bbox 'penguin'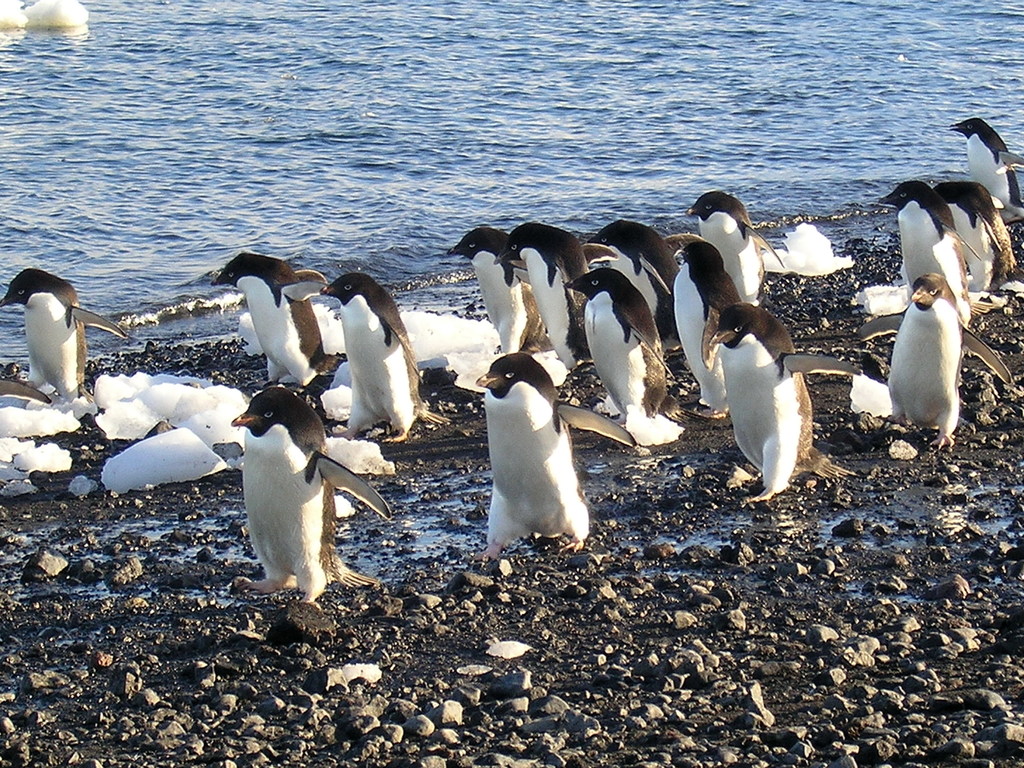
left=556, top=267, right=688, bottom=444
